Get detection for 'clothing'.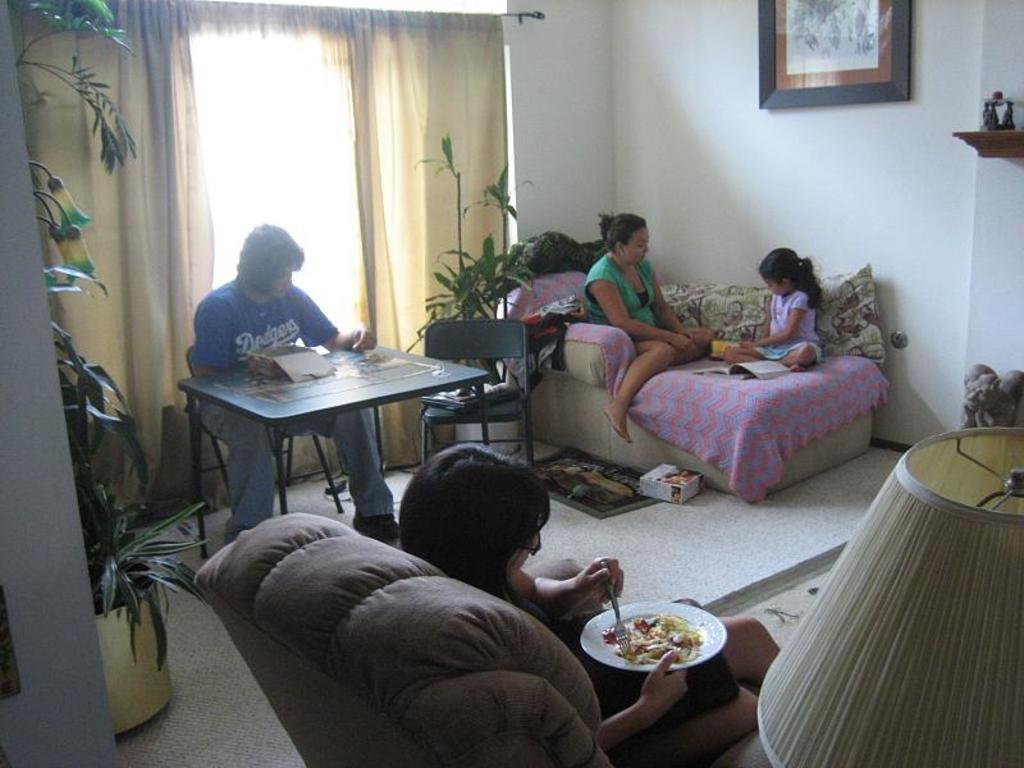
Detection: [x1=748, y1=291, x2=819, y2=362].
